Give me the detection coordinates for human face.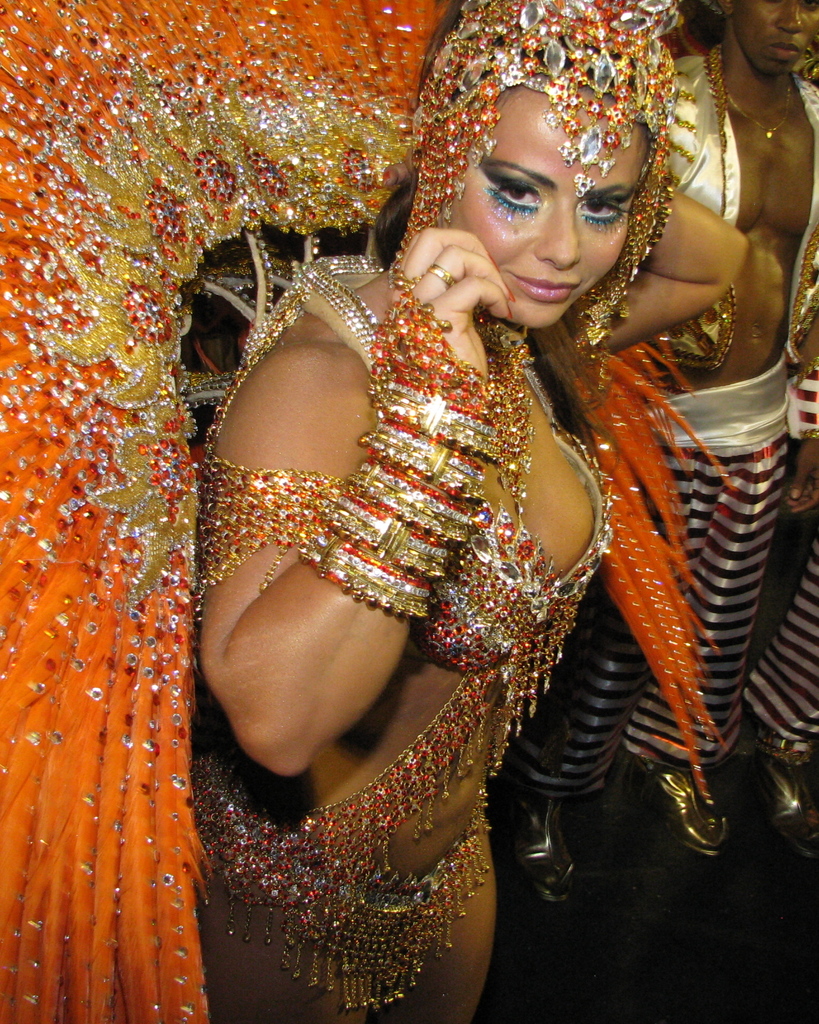
box=[455, 96, 651, 325].
